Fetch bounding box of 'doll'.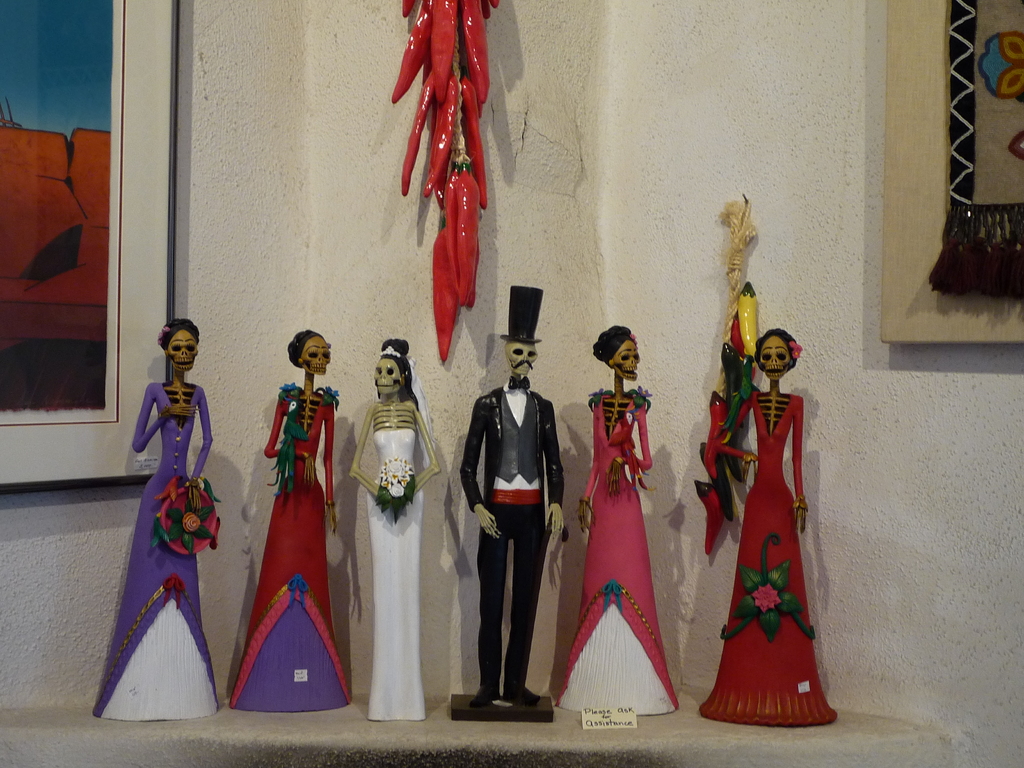
Bbox: <box>355,348,440,719</box>.
